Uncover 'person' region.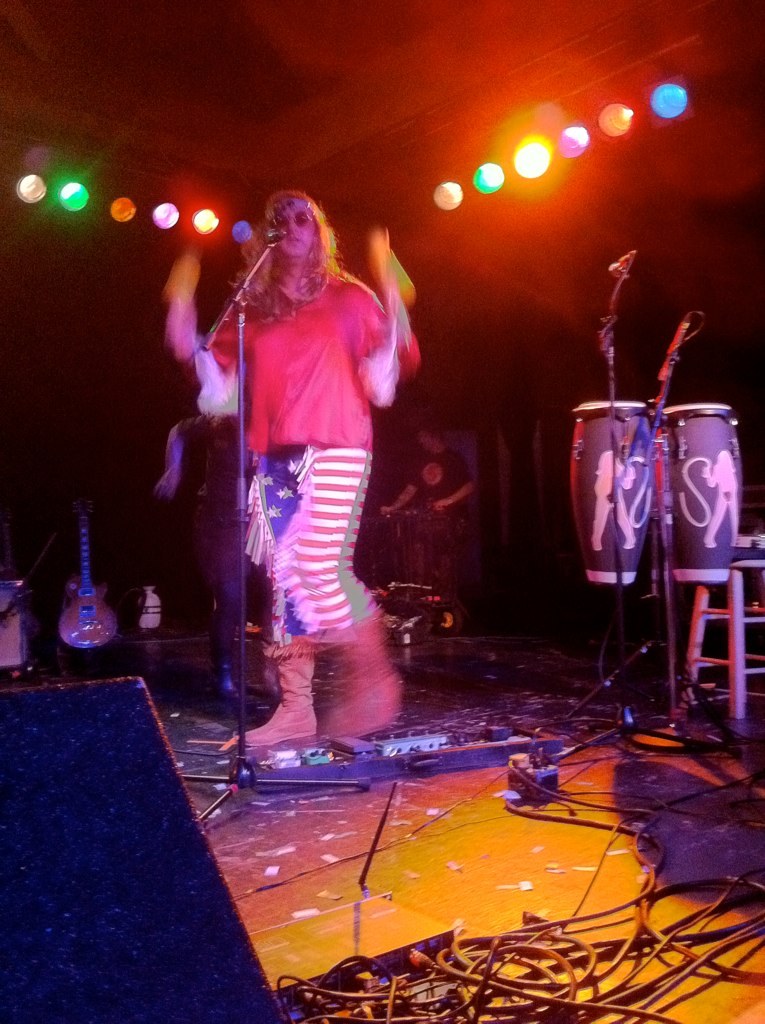
Uncovered: pyautogui.locateOnScreen(389, 416, 483, 590).
